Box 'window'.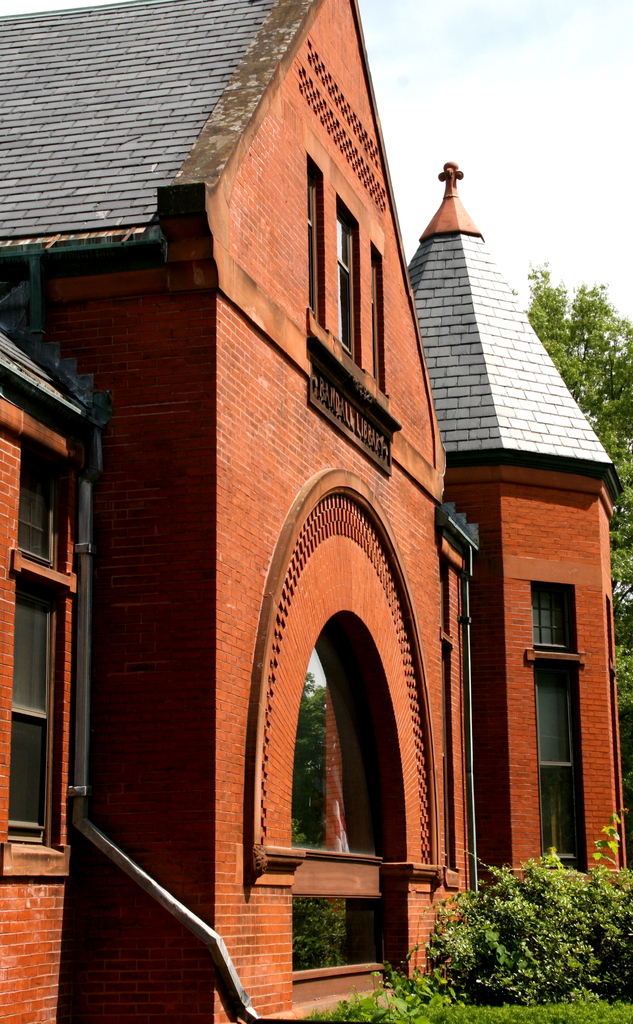
3 451 57 839.
